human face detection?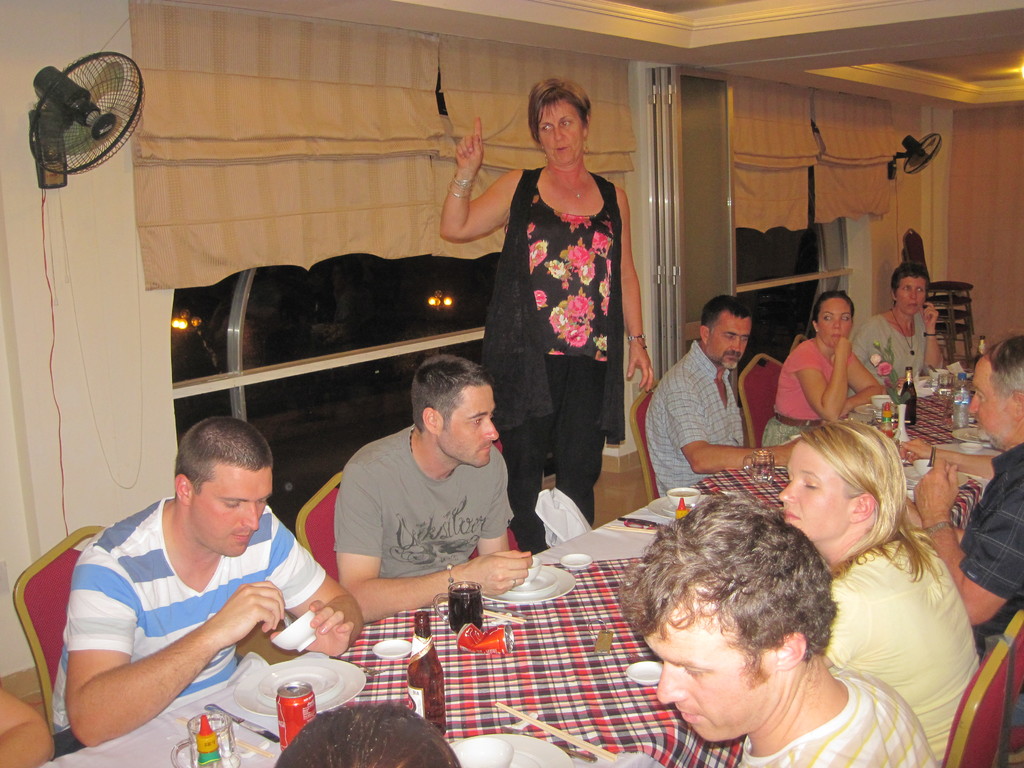
{"x1": 779, "y1": 436, "x2": 852, "y2": 545}
